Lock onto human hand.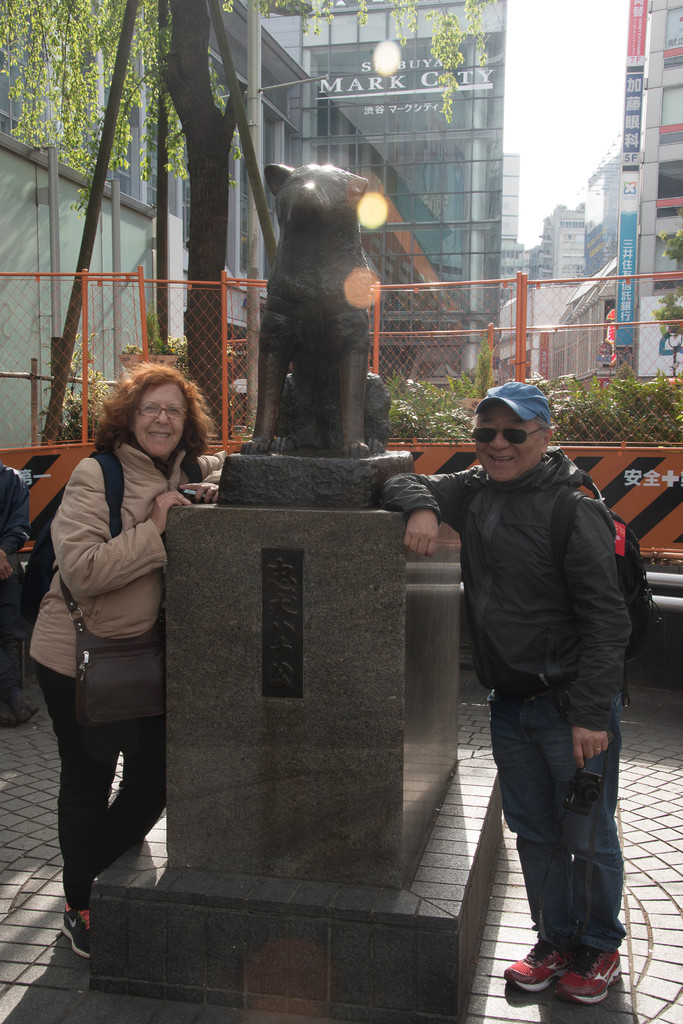
Locked: 179/481/223/503.
